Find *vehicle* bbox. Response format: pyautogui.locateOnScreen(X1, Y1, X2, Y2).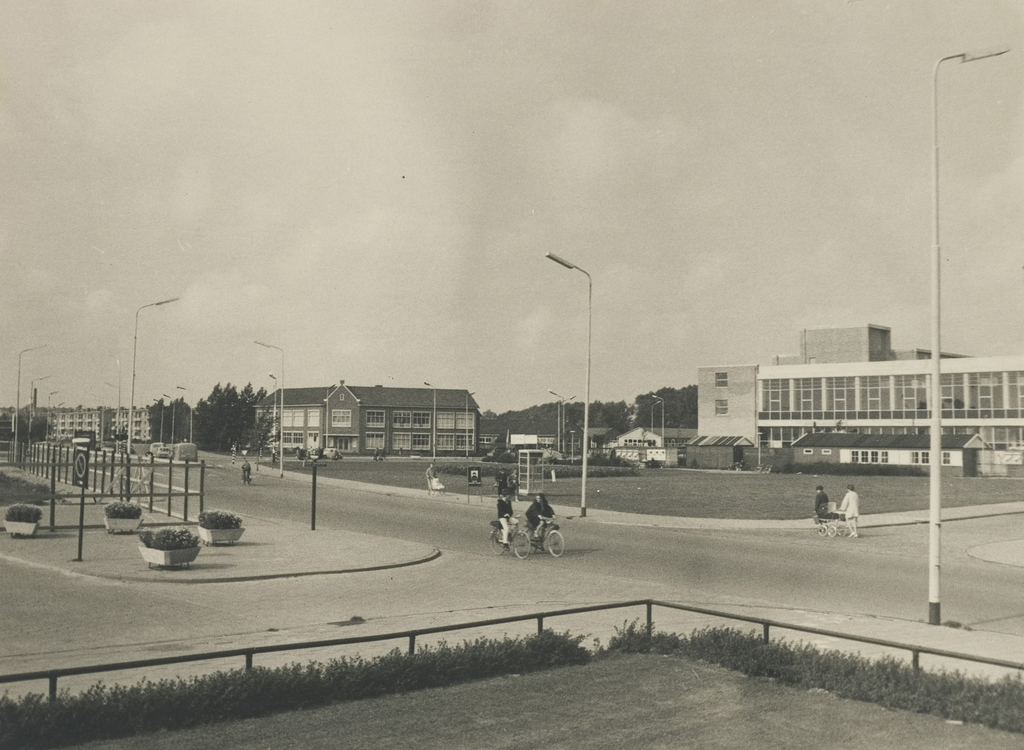
pyautogui.locateOnScreen(520, 513, 564, 554).
